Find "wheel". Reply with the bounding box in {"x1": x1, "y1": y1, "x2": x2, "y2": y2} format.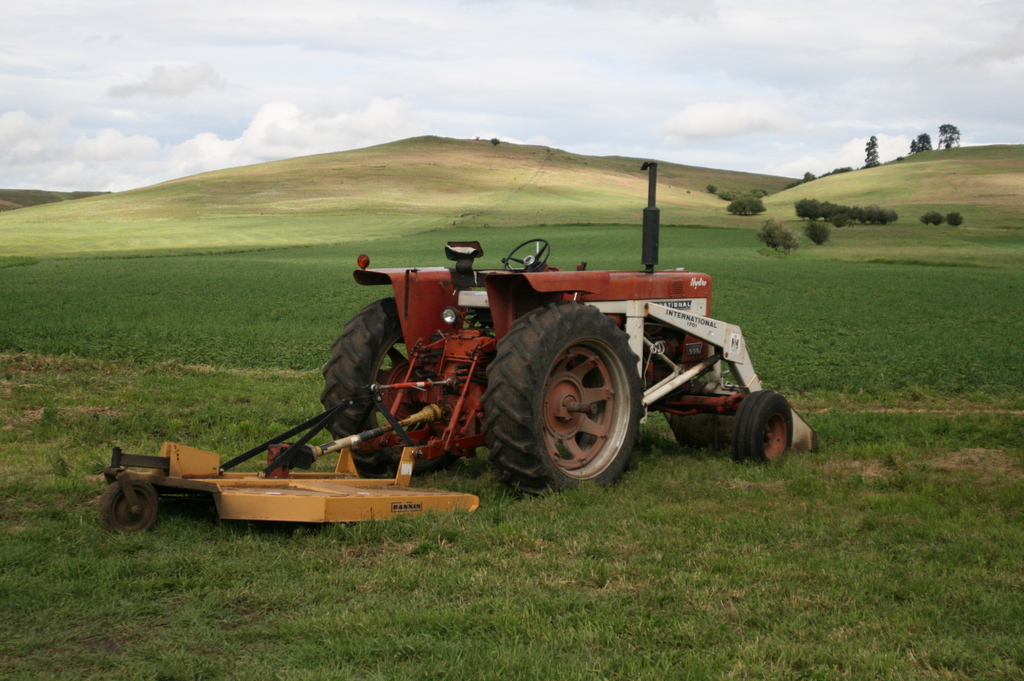
{"x1": 504, "y1": 238, "x2": 552, "y2": 275}.
